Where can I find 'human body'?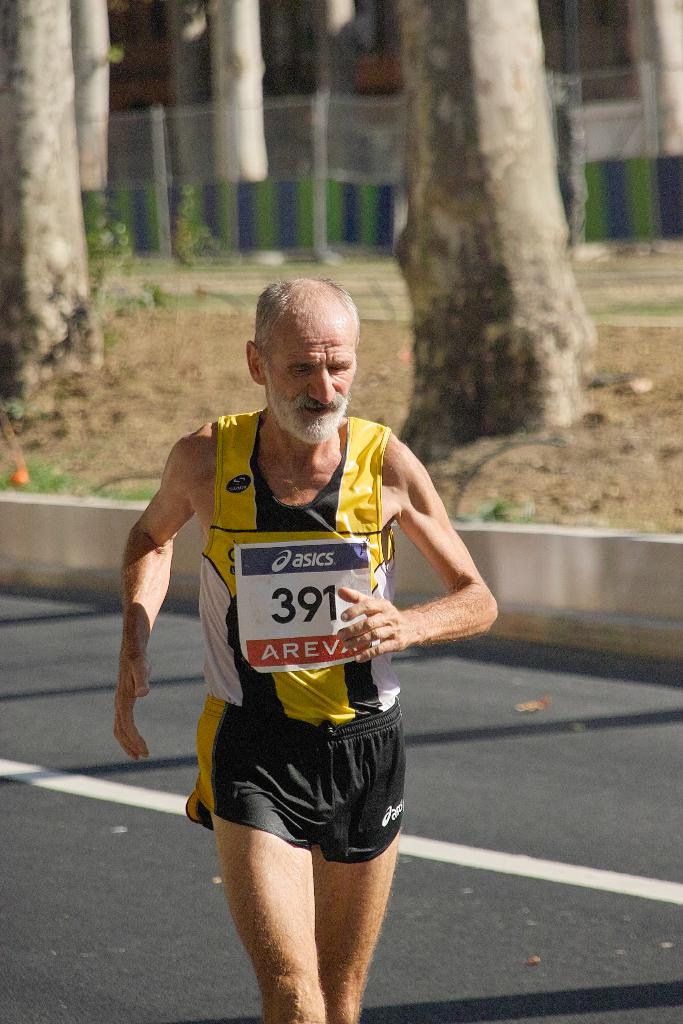
You can find it at crop(131, 362, 483, 890).
